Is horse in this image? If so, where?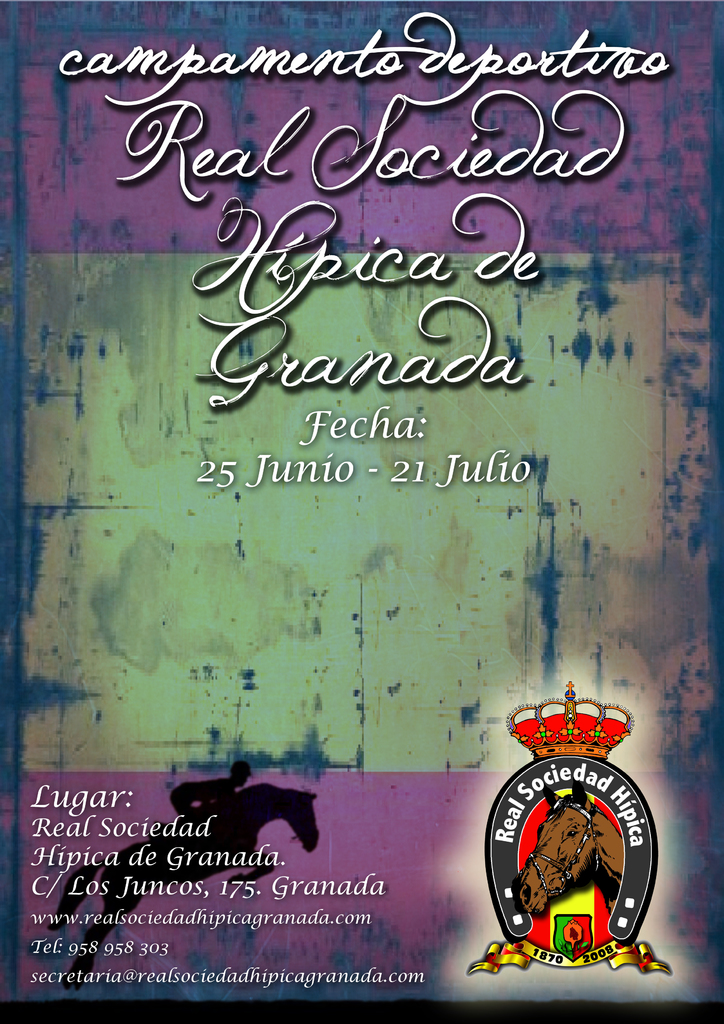
Yes, at BBox(511, 780, 632, 920).
